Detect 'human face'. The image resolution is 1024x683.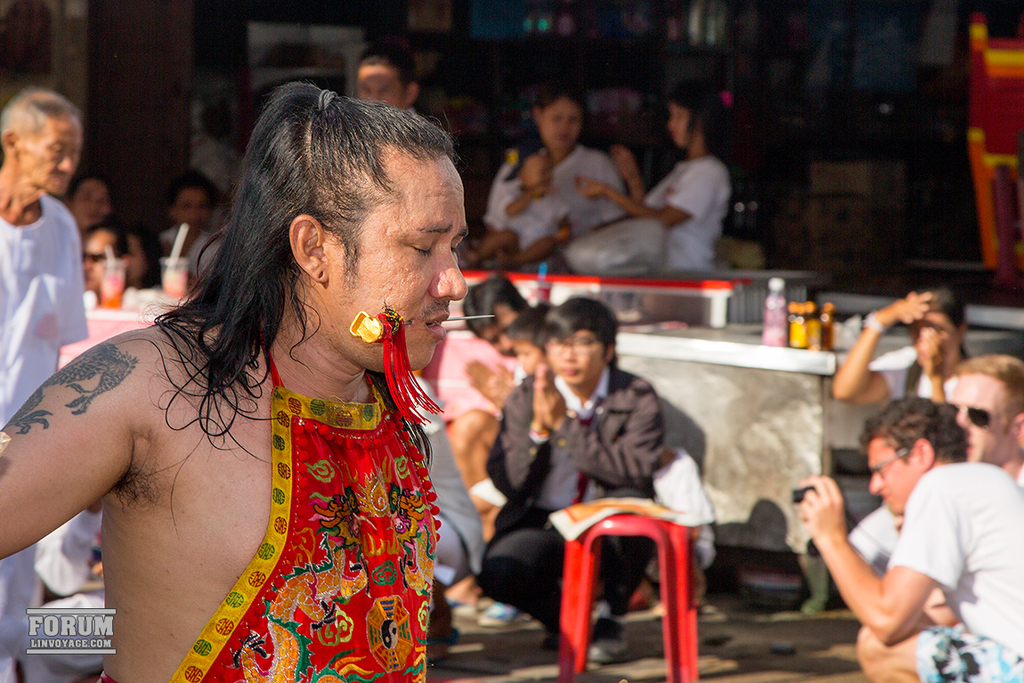
pyautogui.locateOnScreen(78, 232, 111, 293).
